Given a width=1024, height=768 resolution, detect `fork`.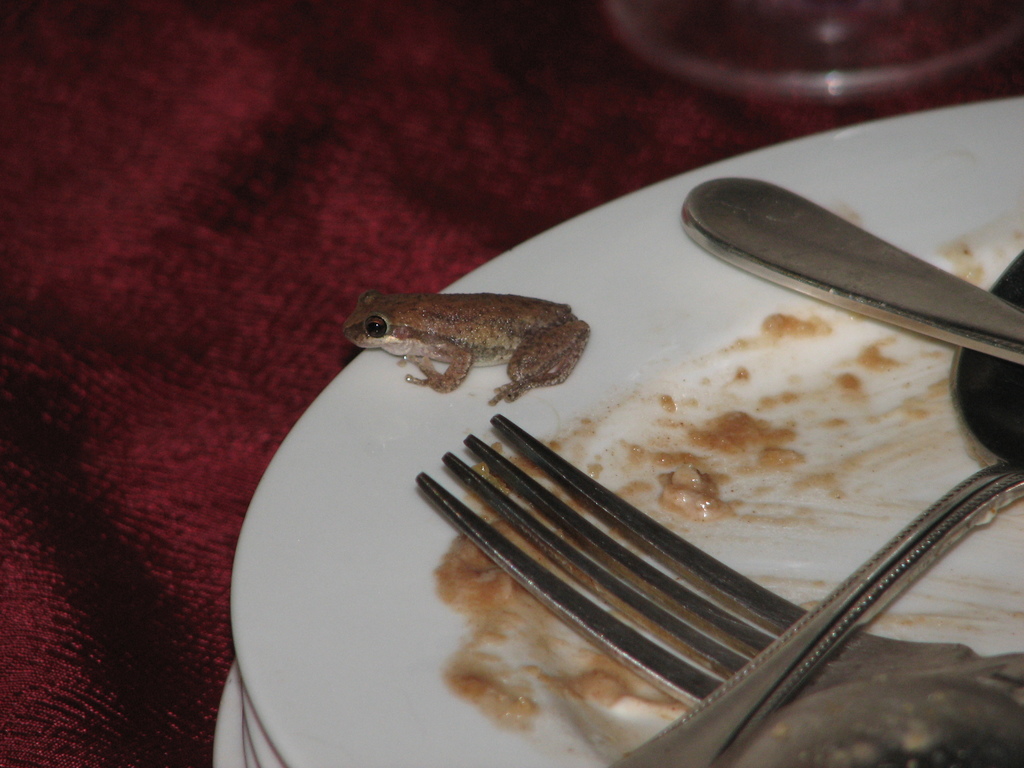
rect(416, 414, 1023, 712).
